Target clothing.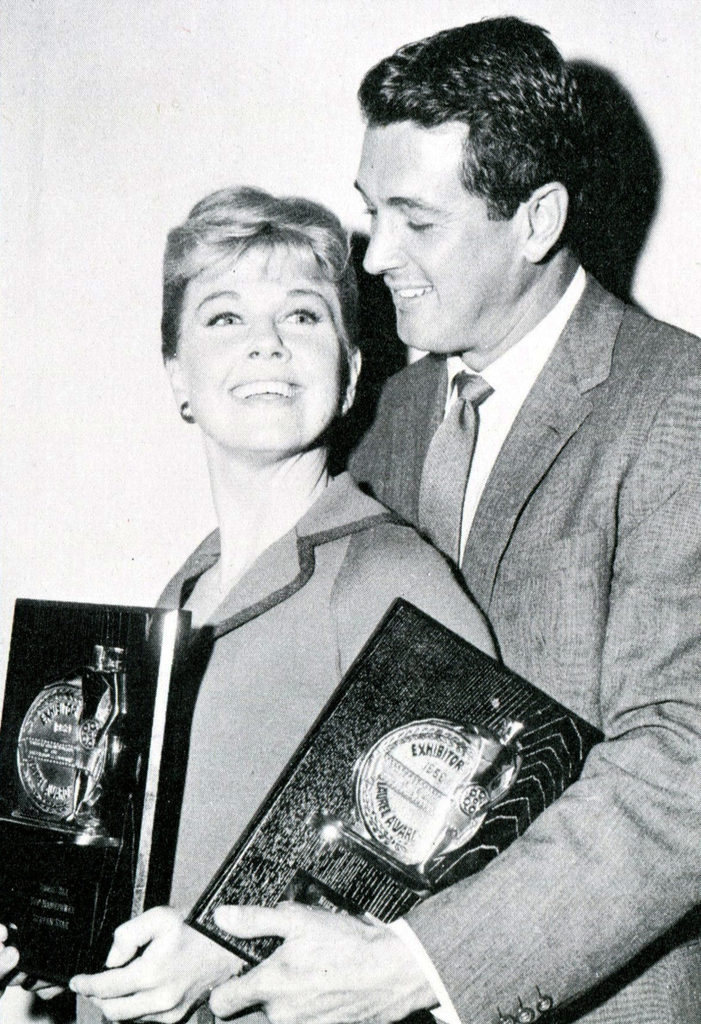
Target region: {"x1": 312, "y1": 260, "x2": 700, "y2": 1023}.
